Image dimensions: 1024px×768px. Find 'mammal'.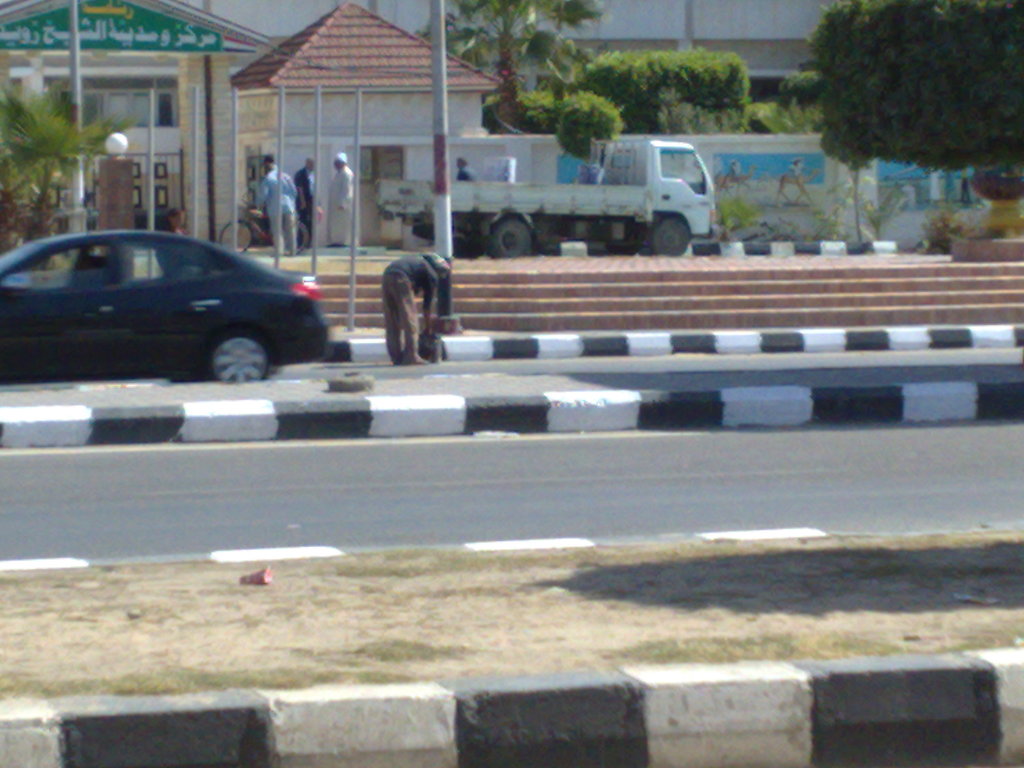
252/154/301/271.
